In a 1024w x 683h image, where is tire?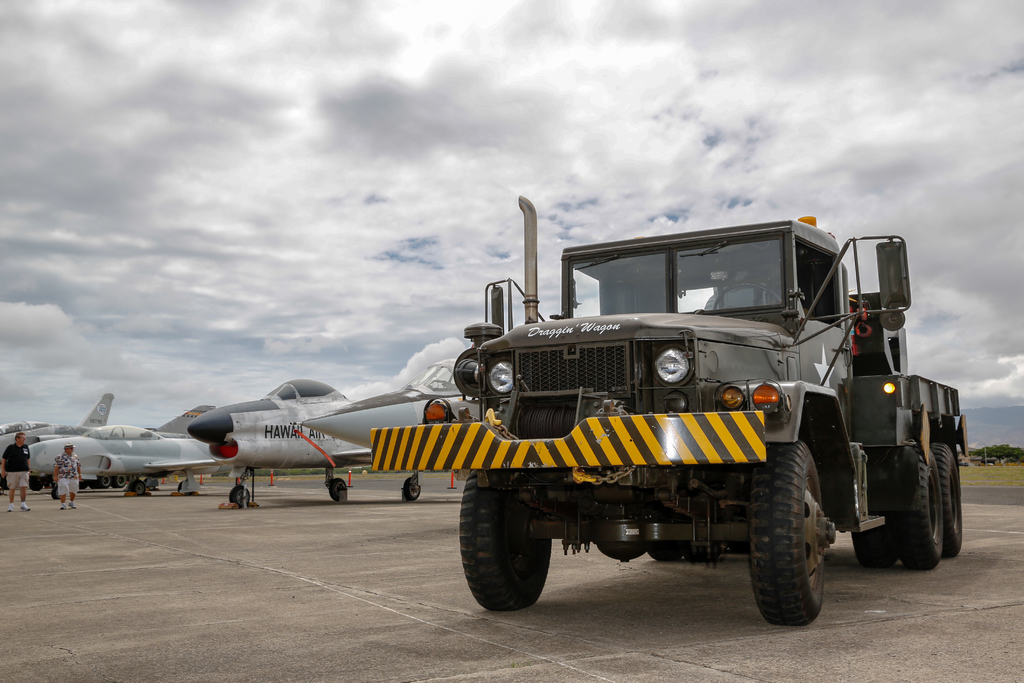
x1=648 y1=546 x2=680 y2=563.
